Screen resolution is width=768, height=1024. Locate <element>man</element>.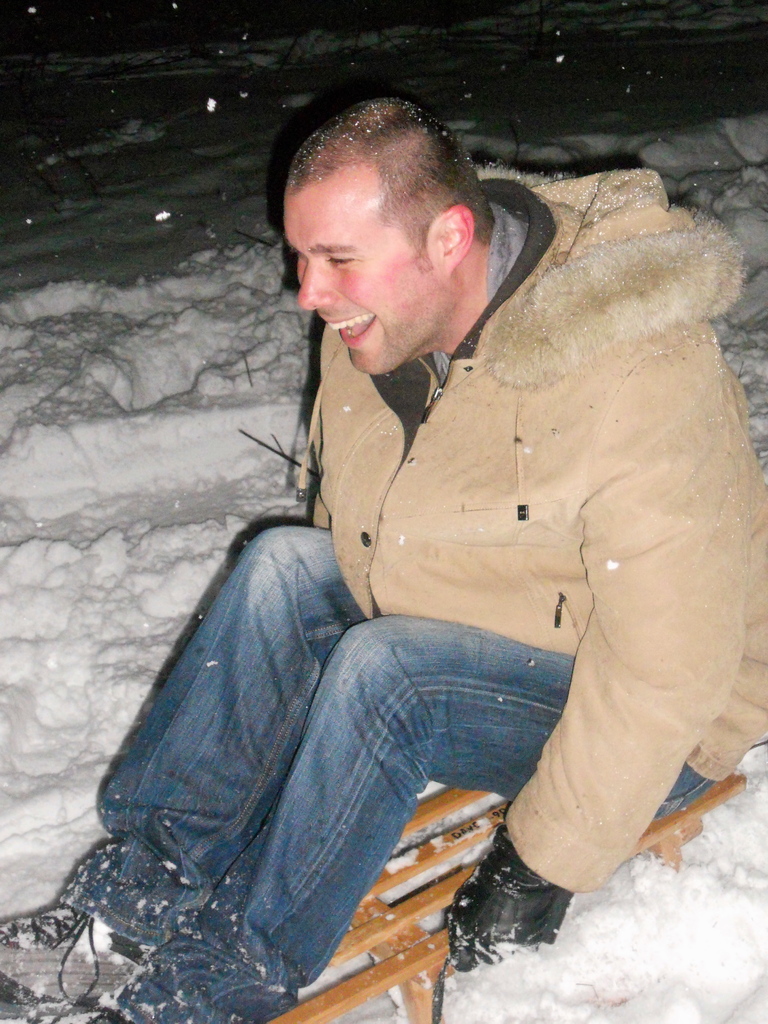
(77, 103, 762, 992).
